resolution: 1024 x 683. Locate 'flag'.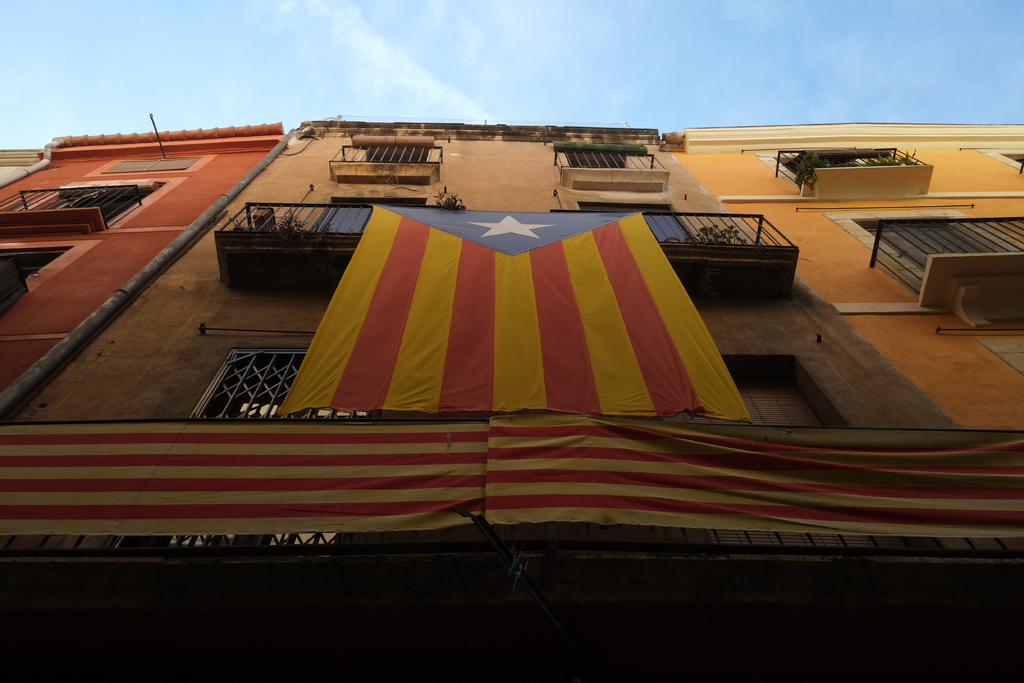
crop(276, 202, 751, 419).
